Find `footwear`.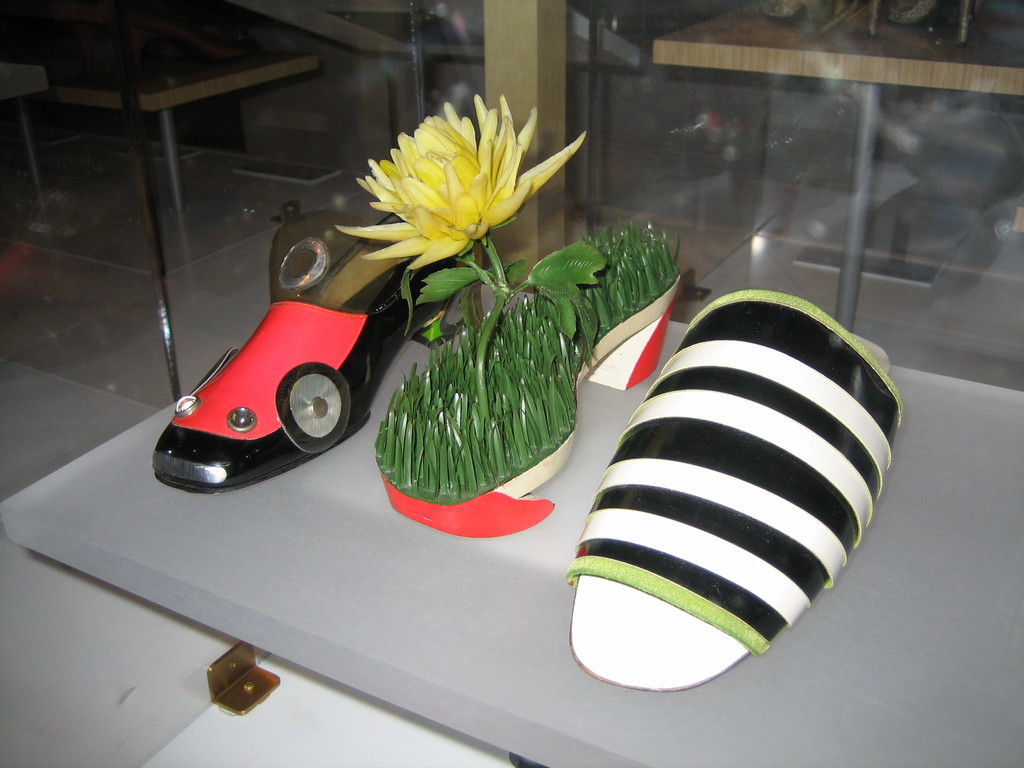
{"left": 561, "top": 290, "right": 908, "bottom": 696}.
